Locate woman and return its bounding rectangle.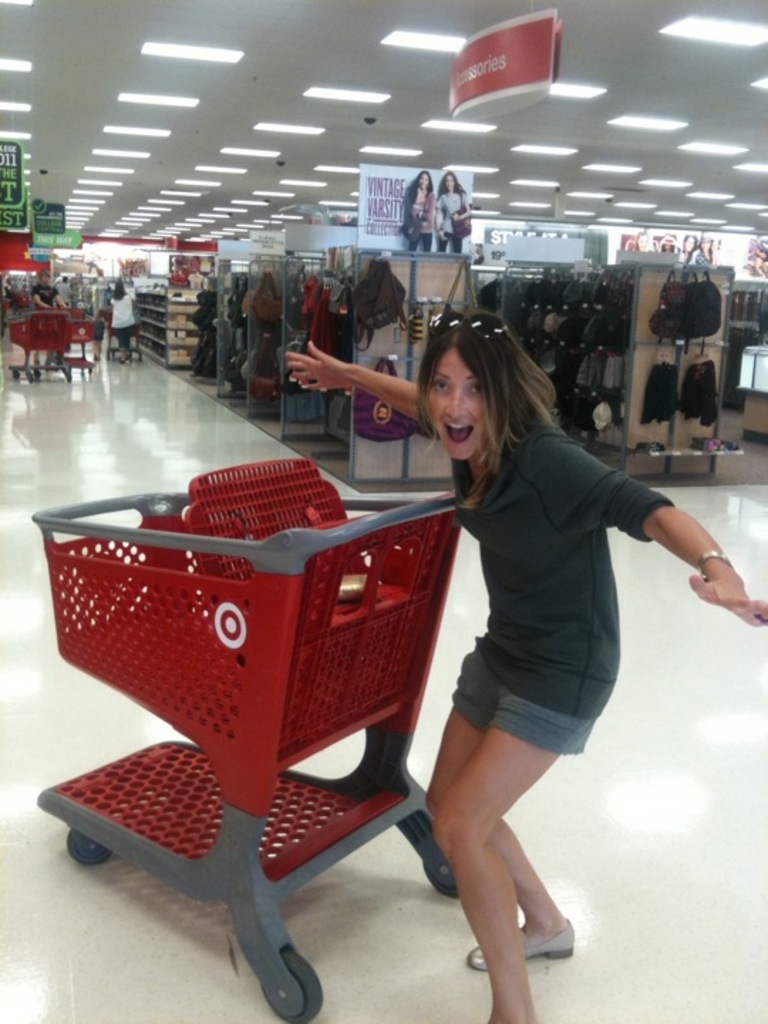
<box>189,250,208,290</box>.
